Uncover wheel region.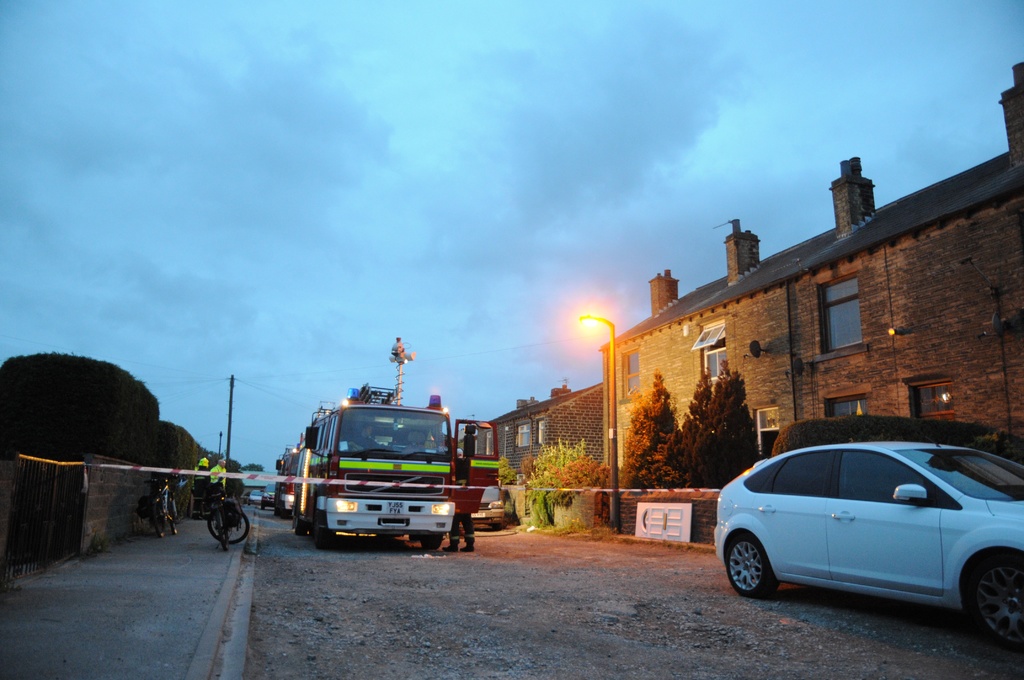
Uncovered: bbox=[168, 519, 176, 535].
